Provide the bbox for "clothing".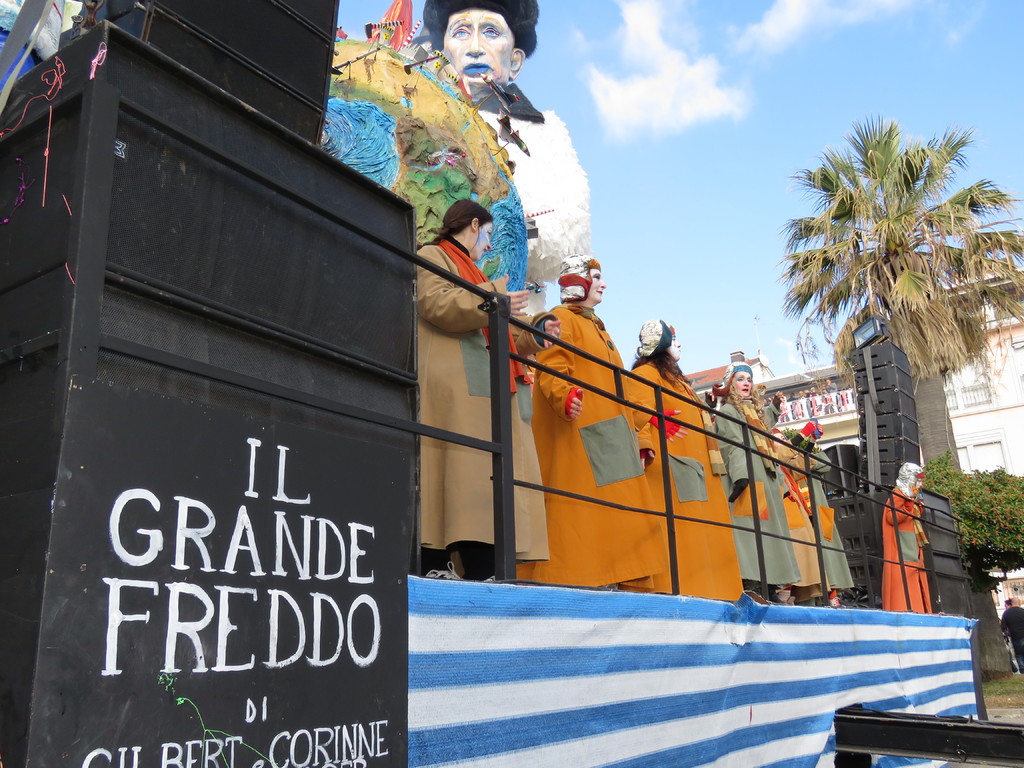
bbox=(998, 605, 1023, 673).
